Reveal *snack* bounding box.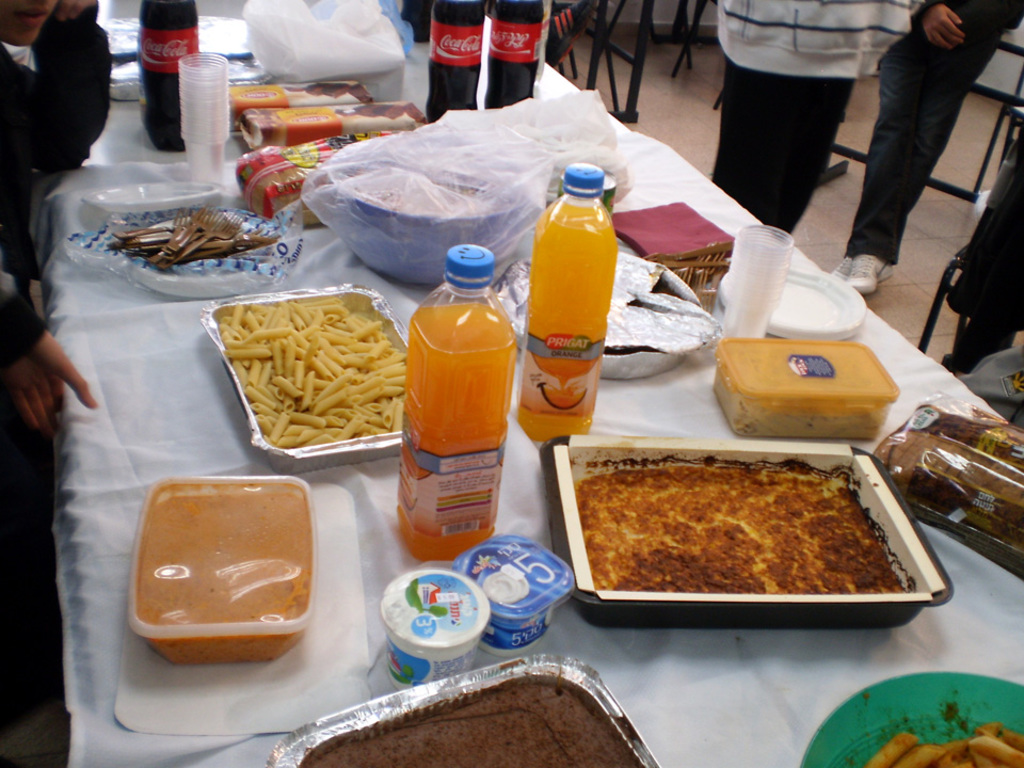
Revealed: crop(306, 686, 653, 767).
